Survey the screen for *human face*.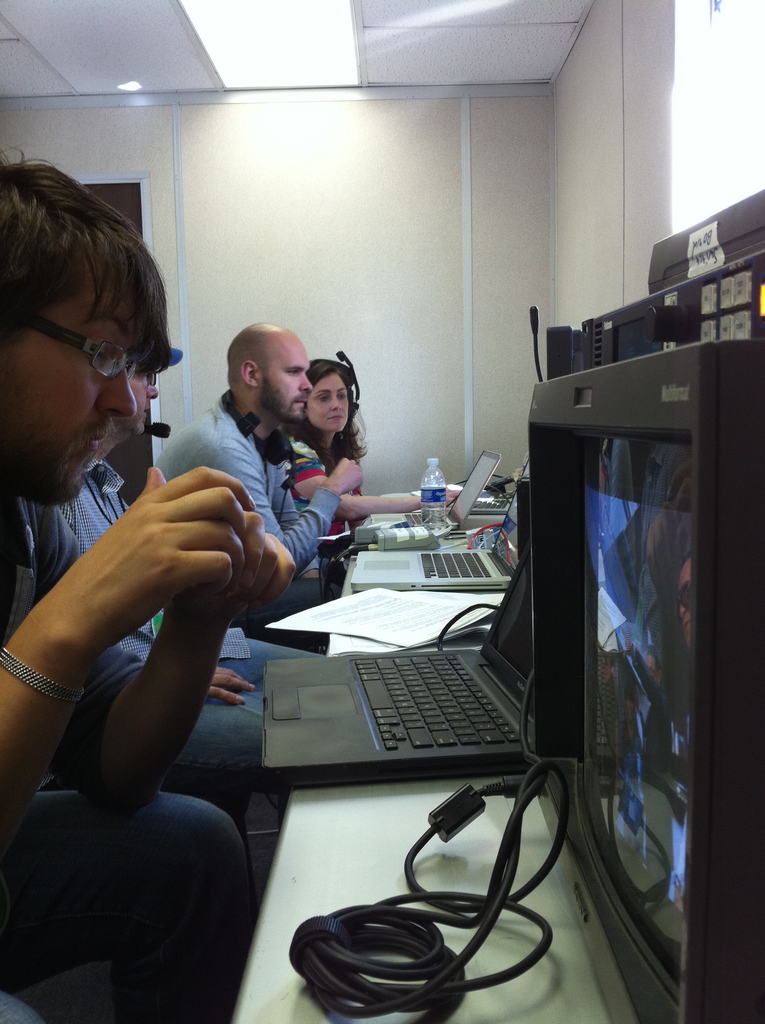
Survey found: locate(254, 328, 308, 429).
